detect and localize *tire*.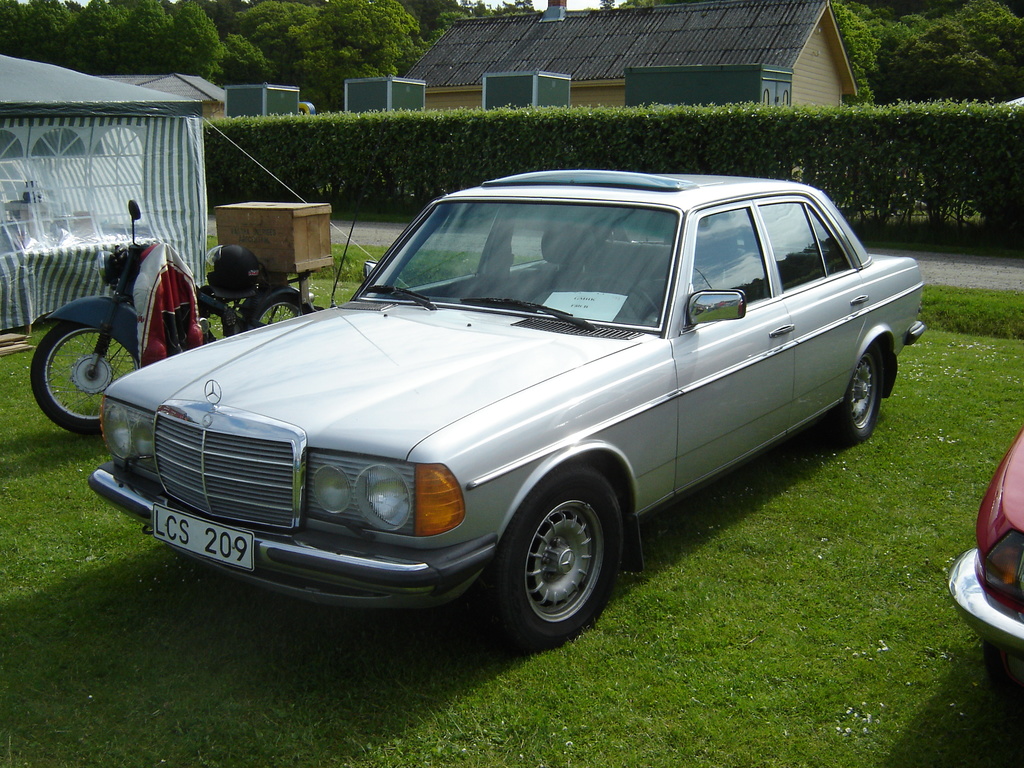
Localized at pyautogui.locateOnScreen(833, 352, 892, 445).
